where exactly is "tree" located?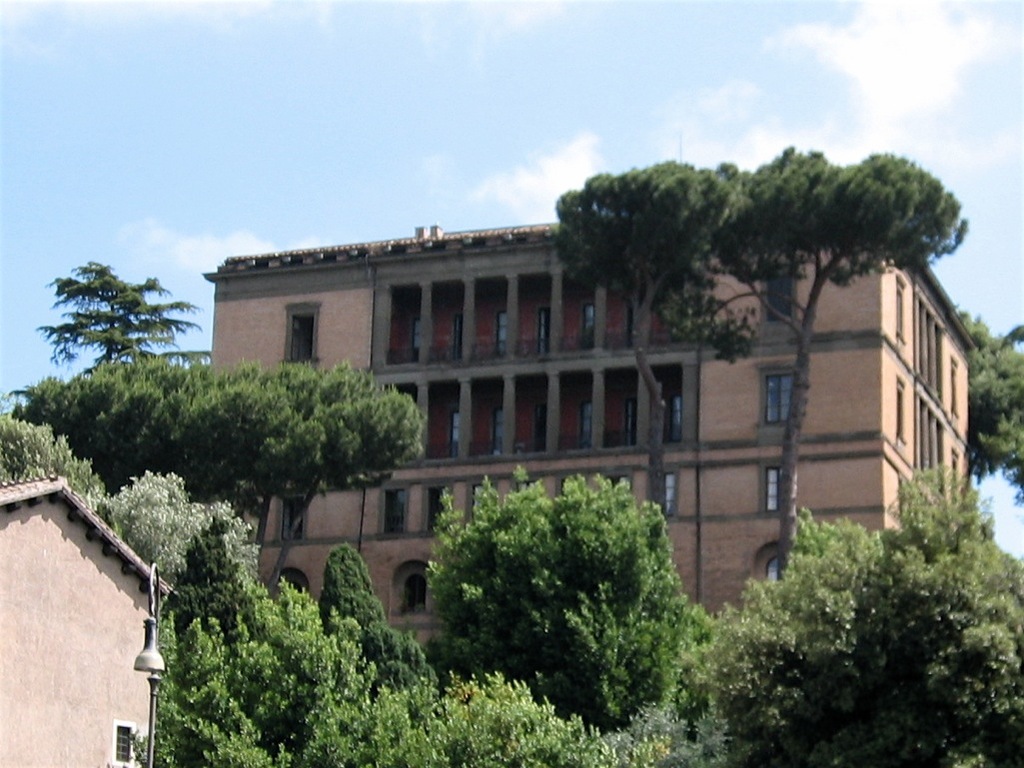
Its bounding box is [left=546, top=156, right=735, bottom=529].
